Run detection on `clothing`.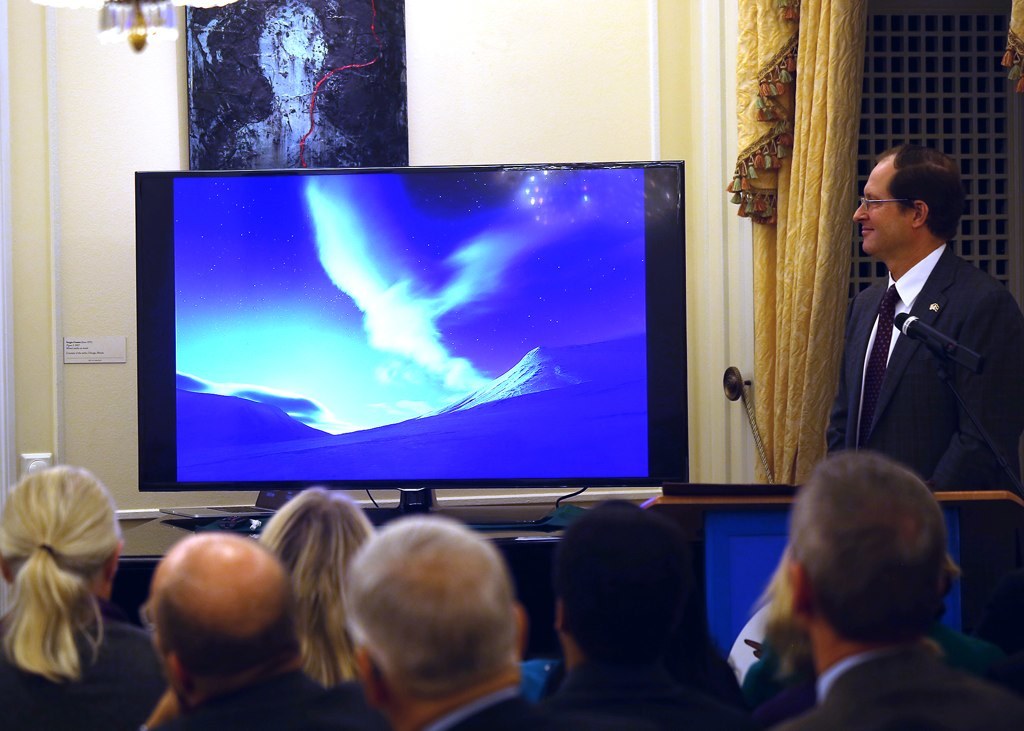
Result: <box>419,691,543,730</box>.
